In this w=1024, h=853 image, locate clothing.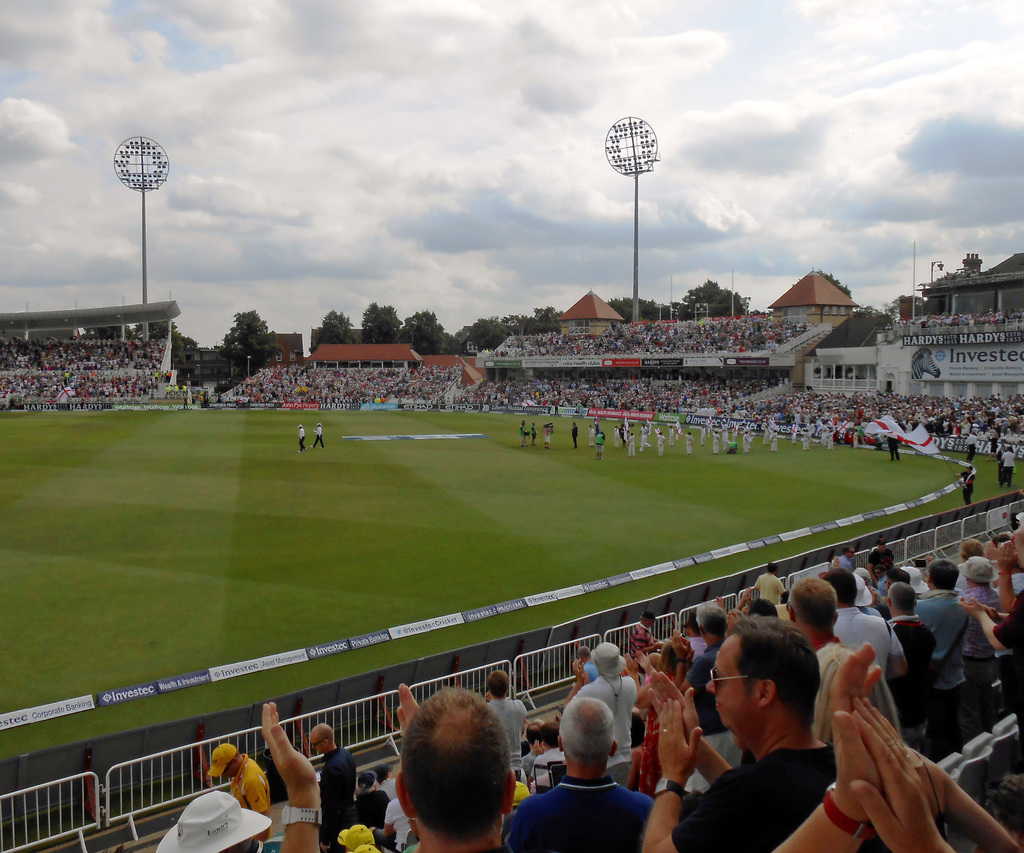
Bounding box: bbox=[805, 421, 815, 437].
